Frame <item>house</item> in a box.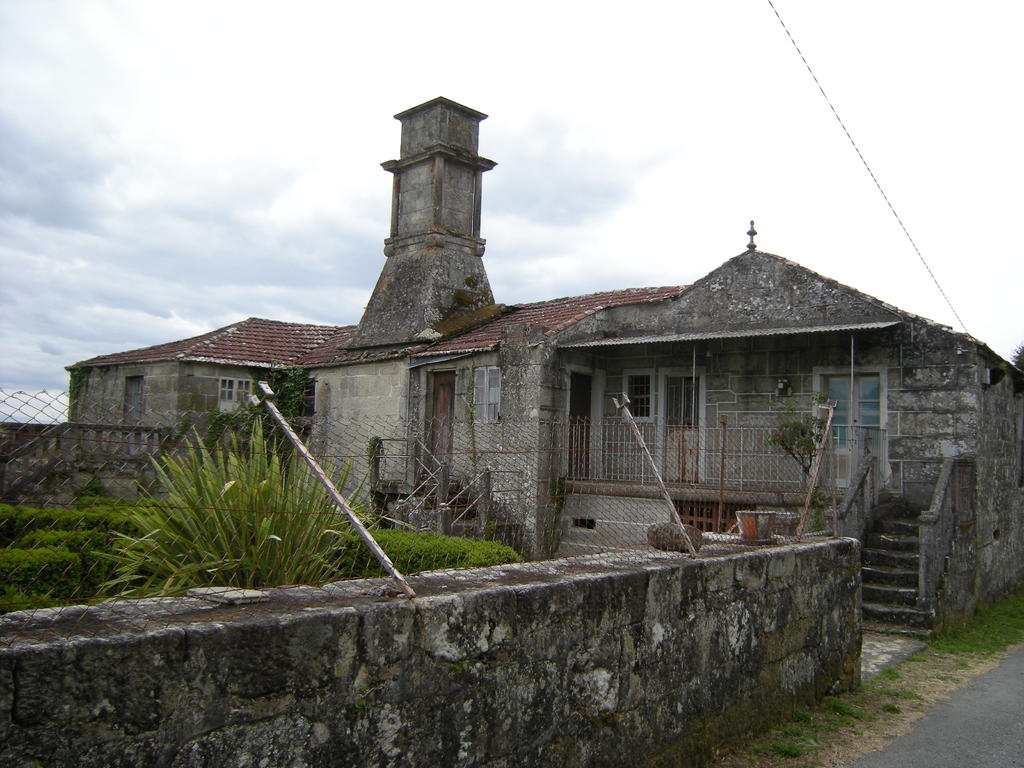
(x1=63, y1=284, x2=686, y2=563).
